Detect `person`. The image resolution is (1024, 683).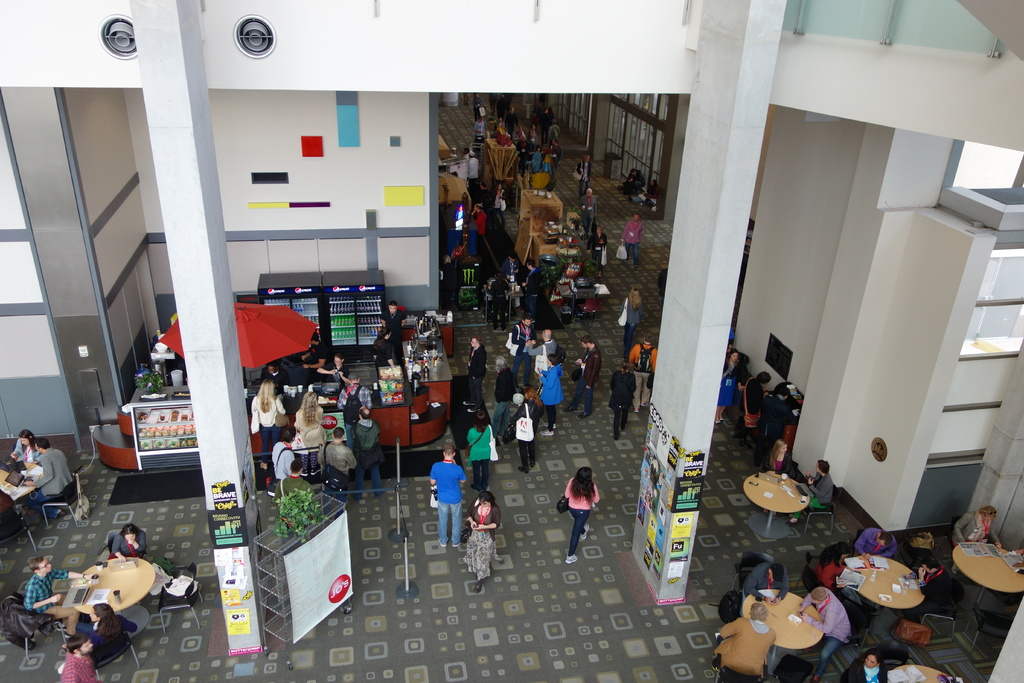
<region>274, 460, 316, 506</region>.
